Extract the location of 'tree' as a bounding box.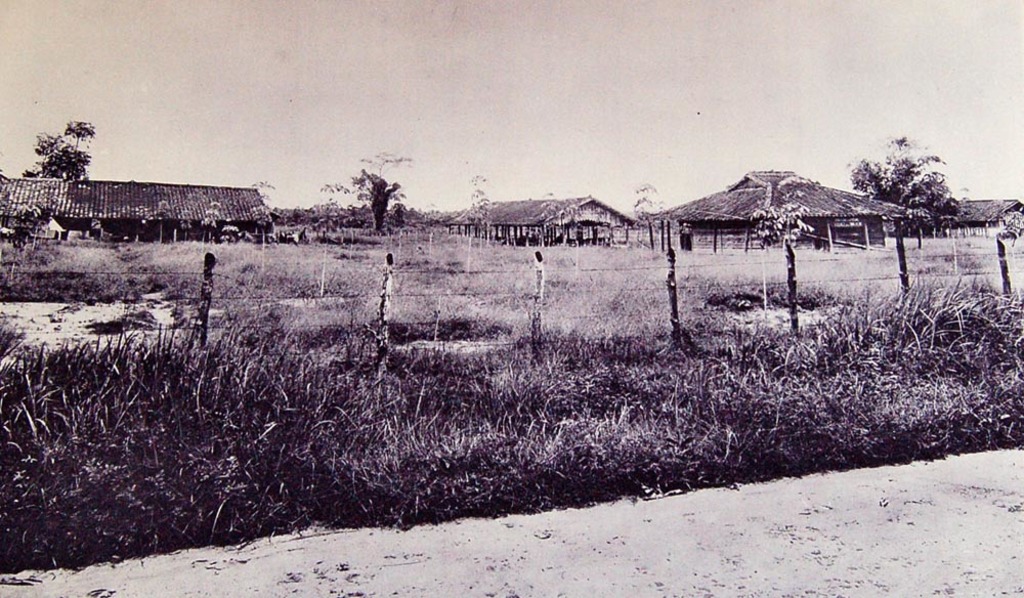
(3, 205, 49, 255).
